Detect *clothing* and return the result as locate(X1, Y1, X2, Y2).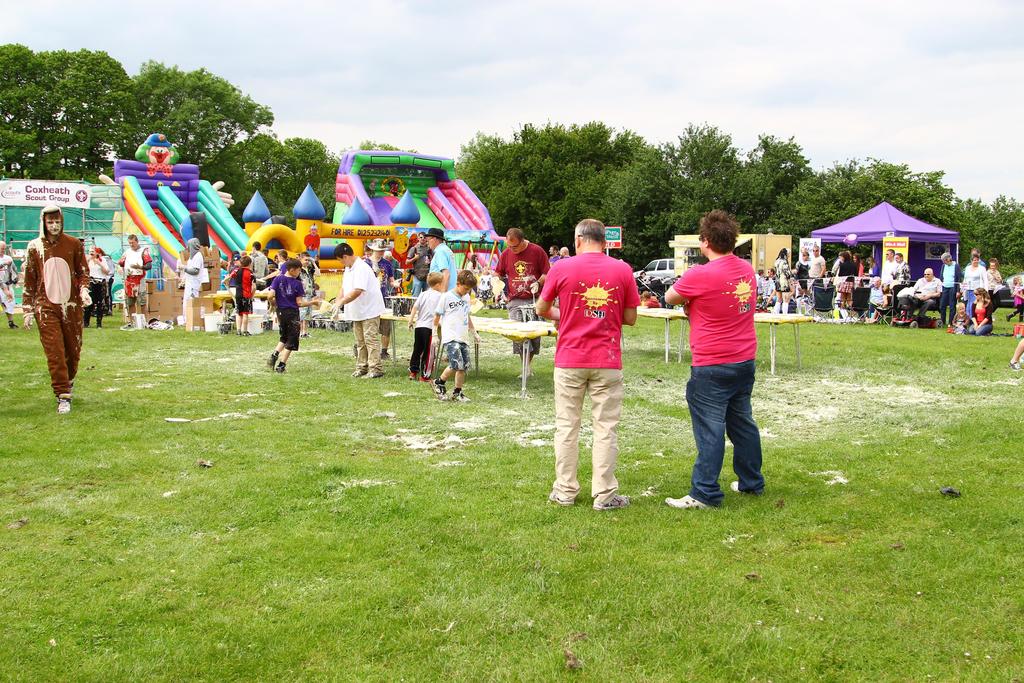
locate(773, 257, 789, 289).
